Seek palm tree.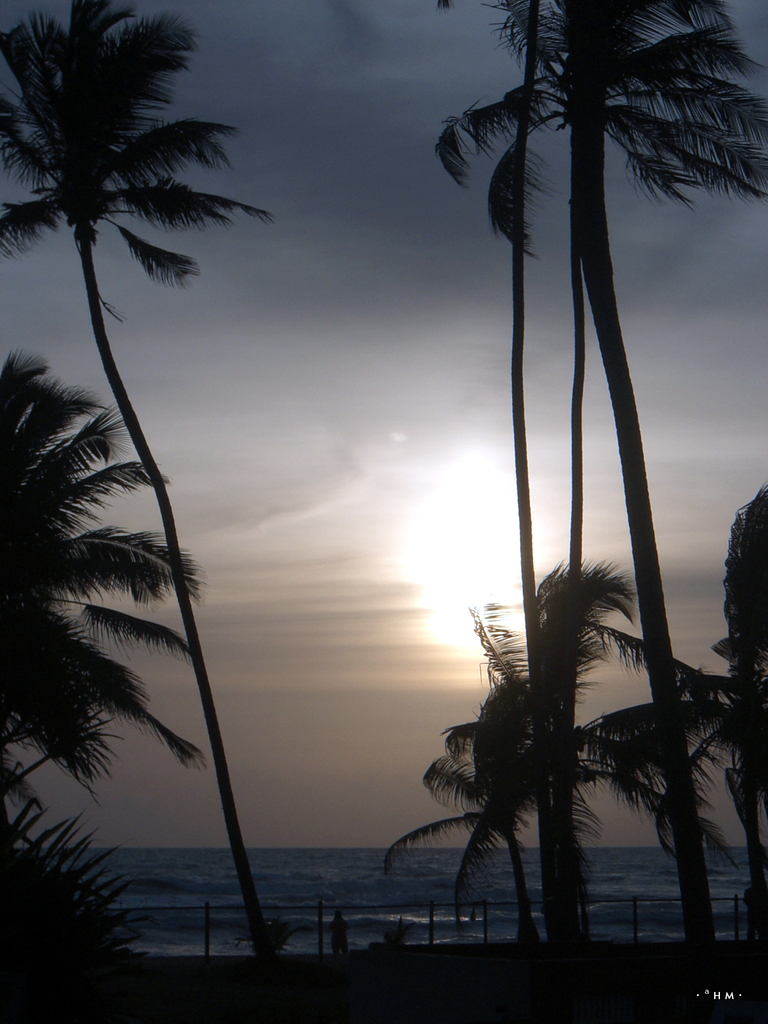
bbox=[415, 0, 763, 963].
